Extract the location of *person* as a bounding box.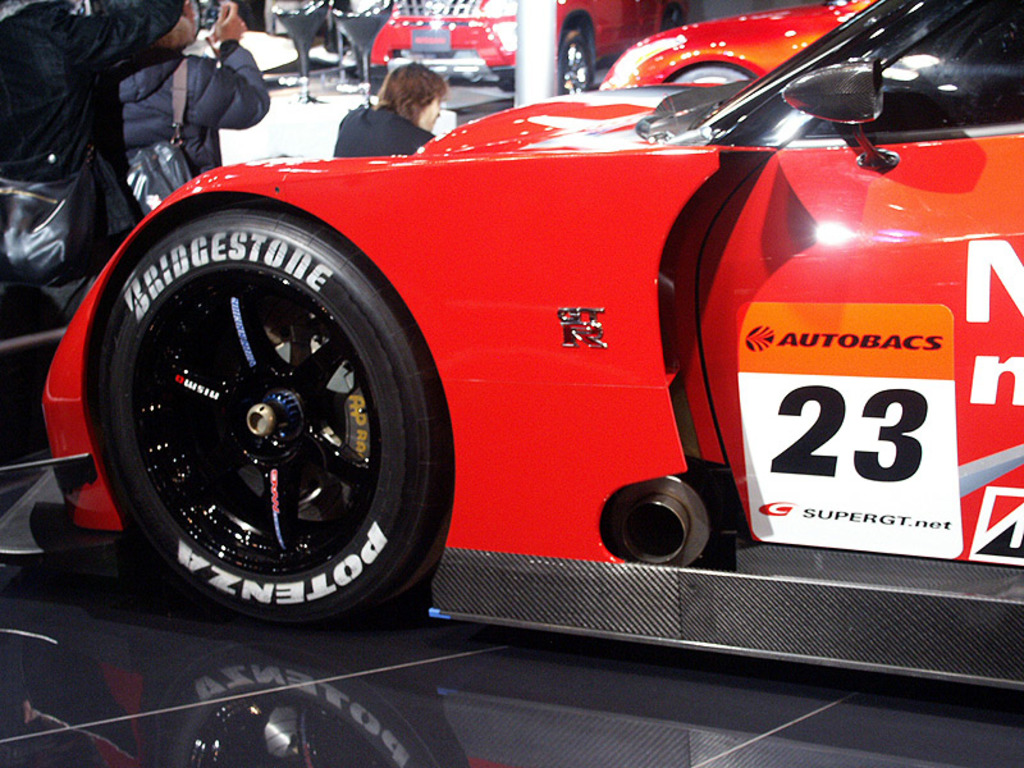
region(115, 0, 276, 209).
